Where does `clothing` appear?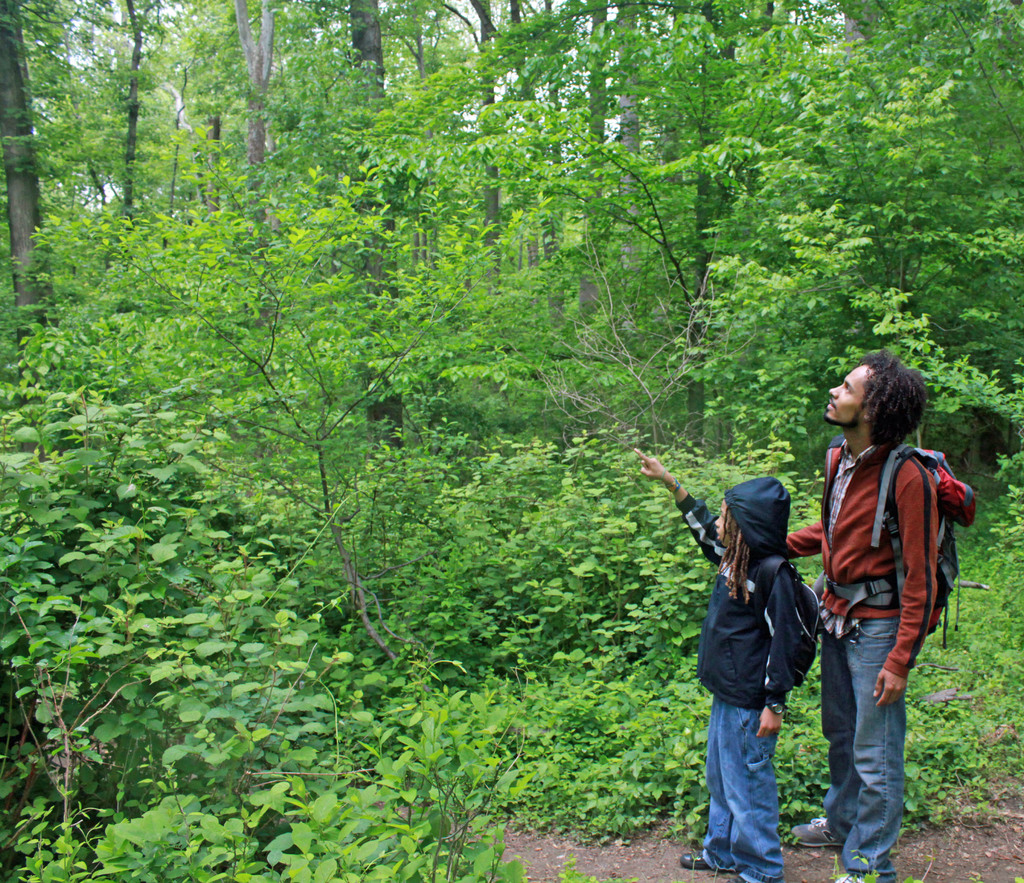
Appears at x1=784 y1=439 x2=937 y2=882.
